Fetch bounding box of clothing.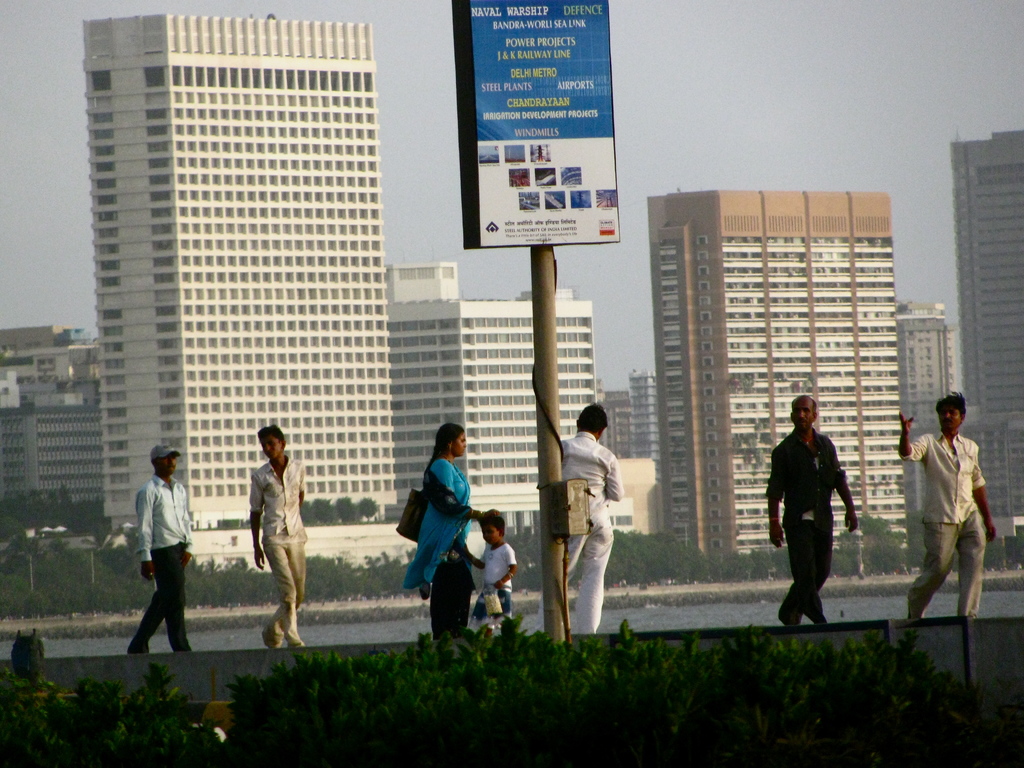
Bbox: {"x1": 128, "y1": 543, "x2": 191, "y2": 652}.
